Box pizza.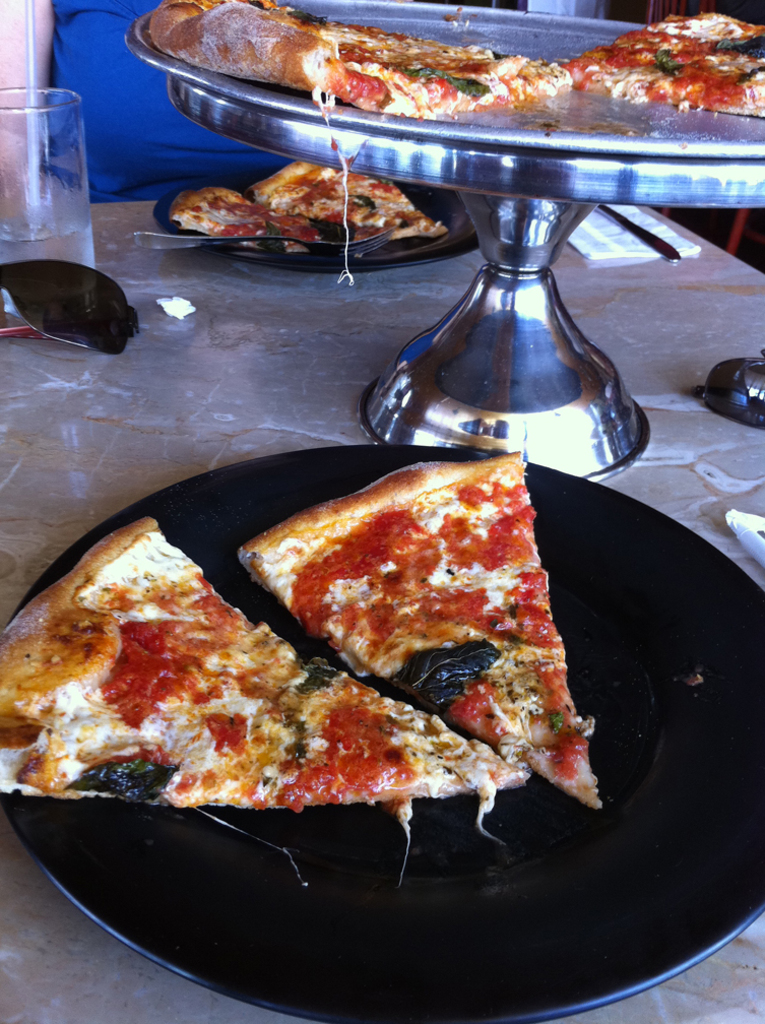
pyautogui.locateOnScreen(258, 146, 448, 243).
